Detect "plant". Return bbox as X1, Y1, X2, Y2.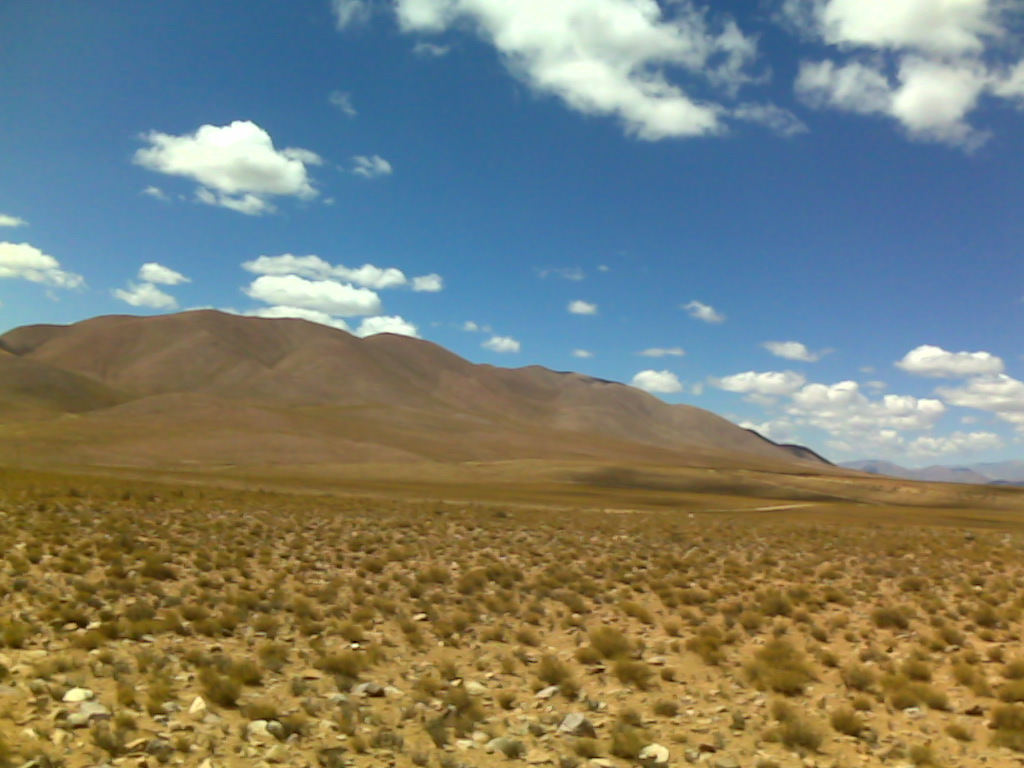
408, 751, 431, 766.
